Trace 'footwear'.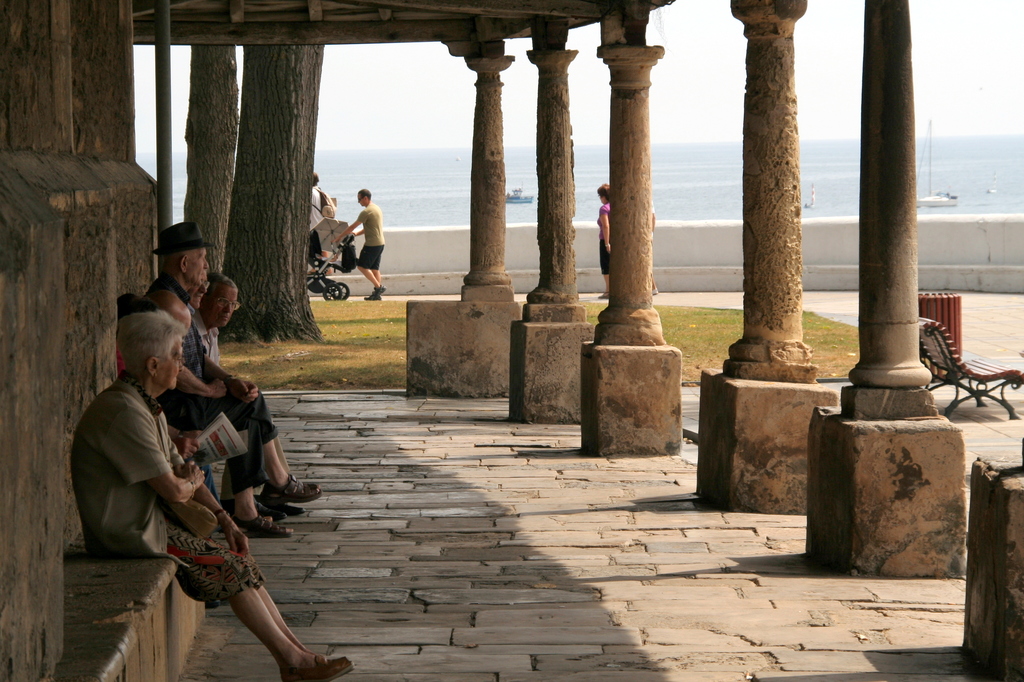
Traced to (x1=234, y1=517, x2=292, y2=542).
